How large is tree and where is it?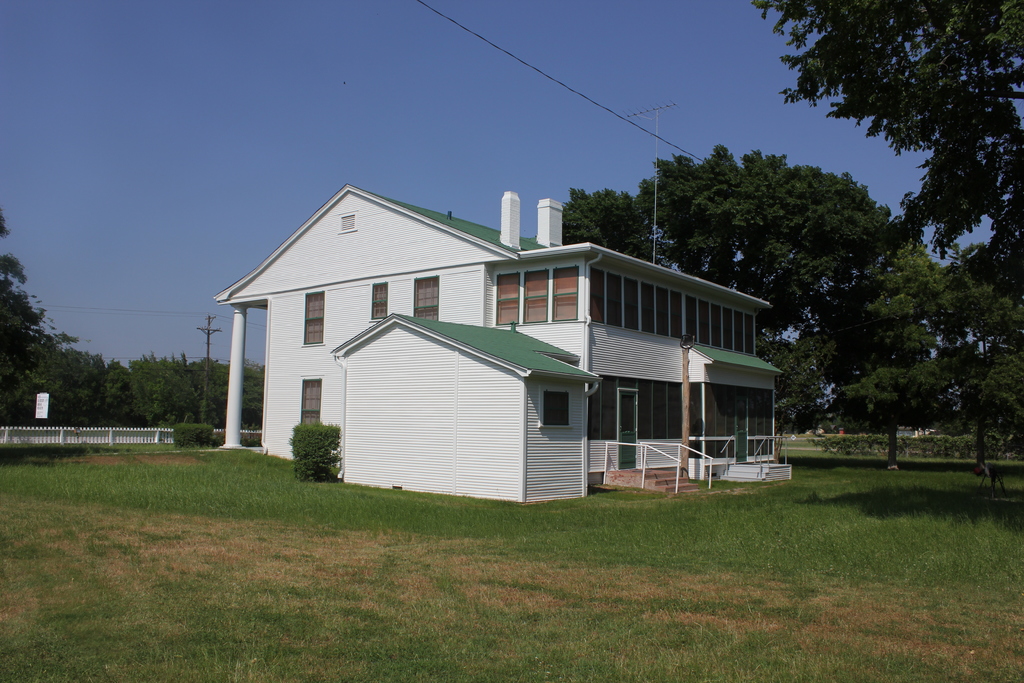
Bounding box: pyautogui.locateOnScreen(742, 0, 1023, 239).
